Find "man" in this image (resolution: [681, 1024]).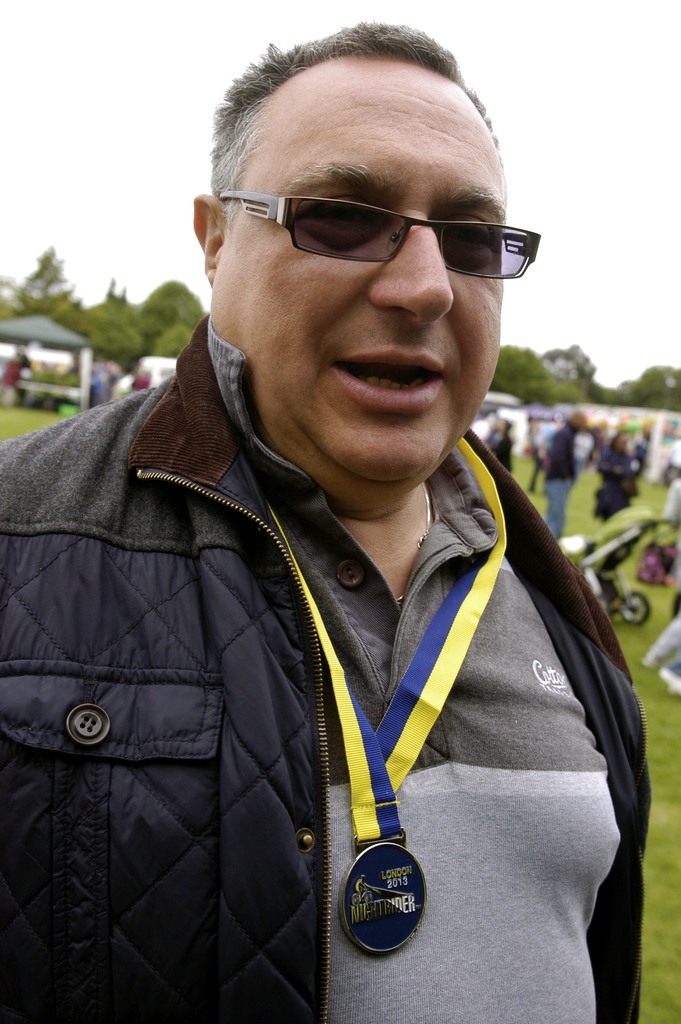
left=0, top=29, right=666, bottom=1016.
